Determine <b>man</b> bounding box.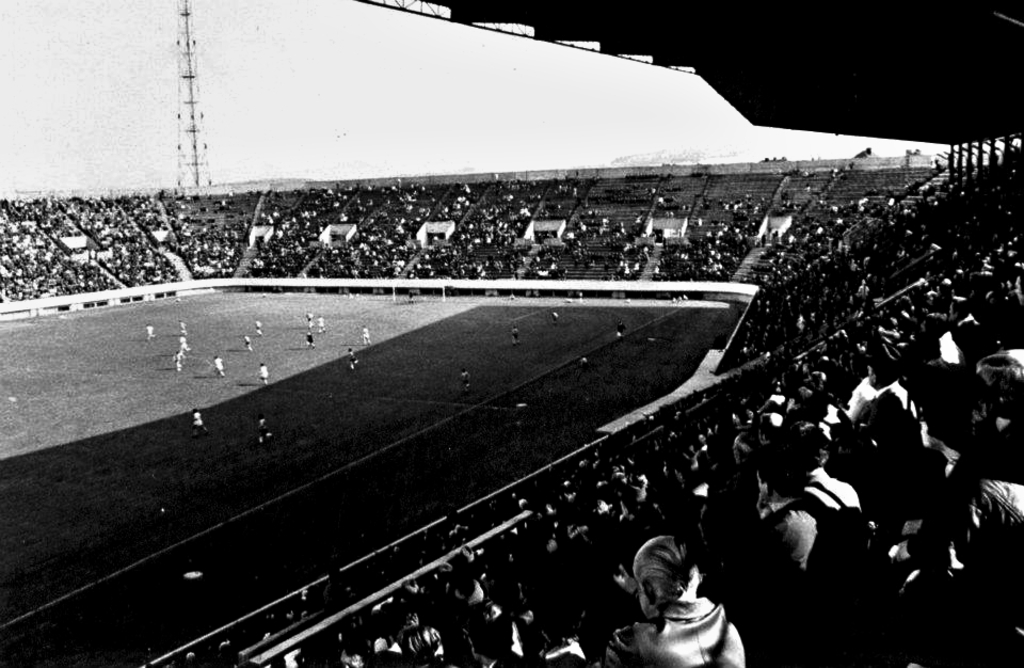
Determined: <region>236, 333, 253, 349</region>.
